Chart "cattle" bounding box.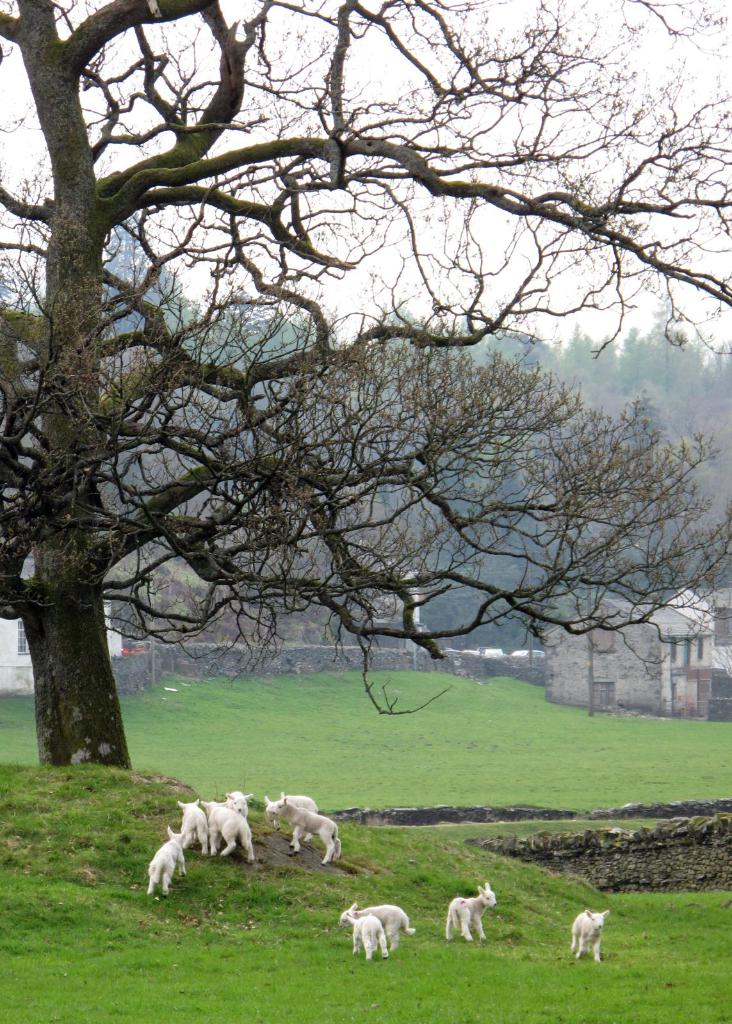
Charted: x1=198, y1=801, x2=254, y2=865.
